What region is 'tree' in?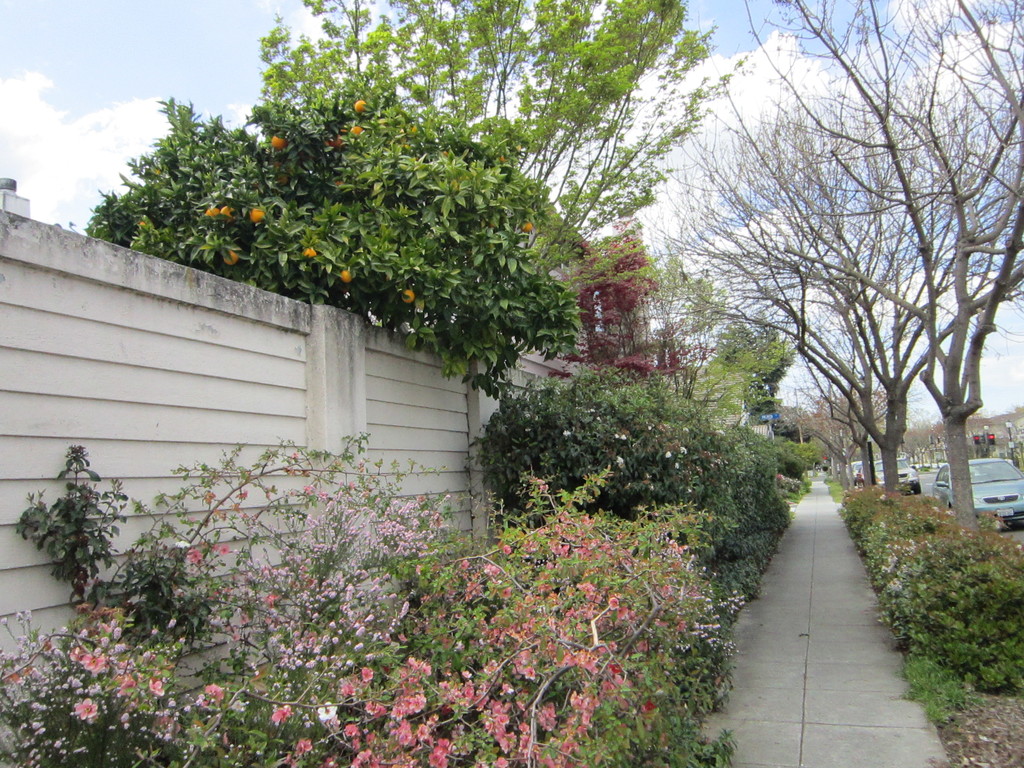
BBox(668, 41, 1002, 550).
